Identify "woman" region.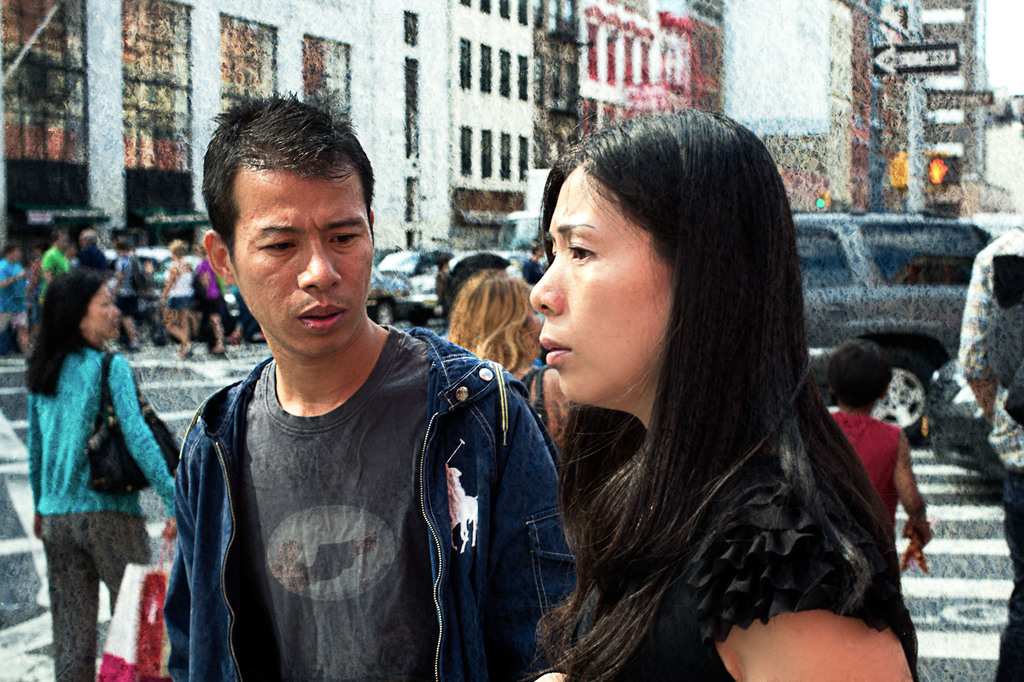
Region: <bbox>430, 264, 566, 456</bbox>.
